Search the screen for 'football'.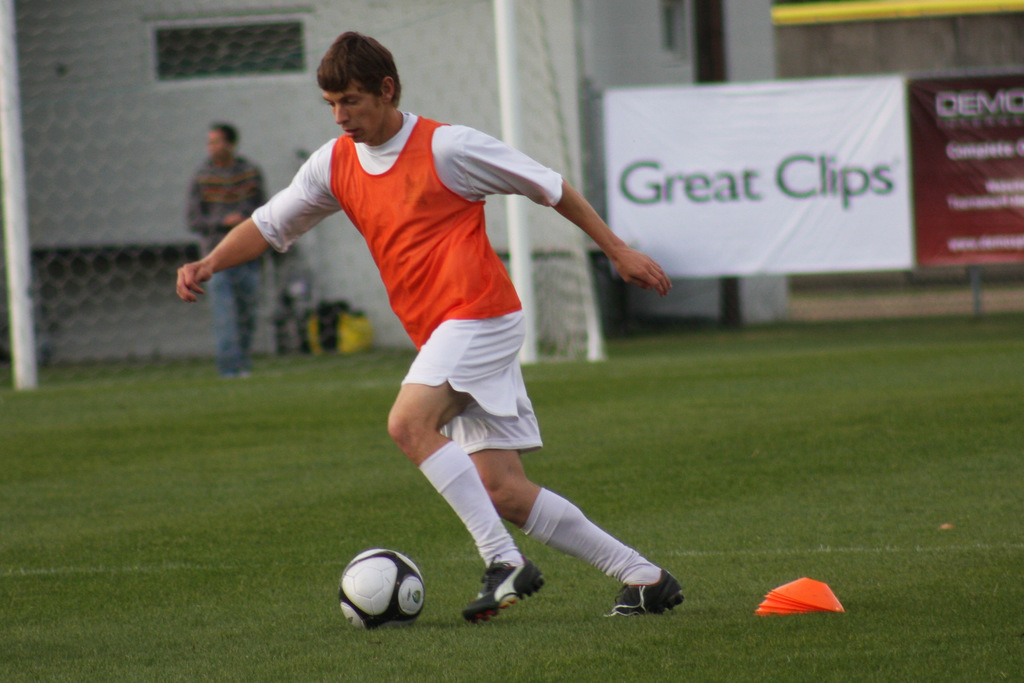
Found at Rect(340, 548, 425, 630).
